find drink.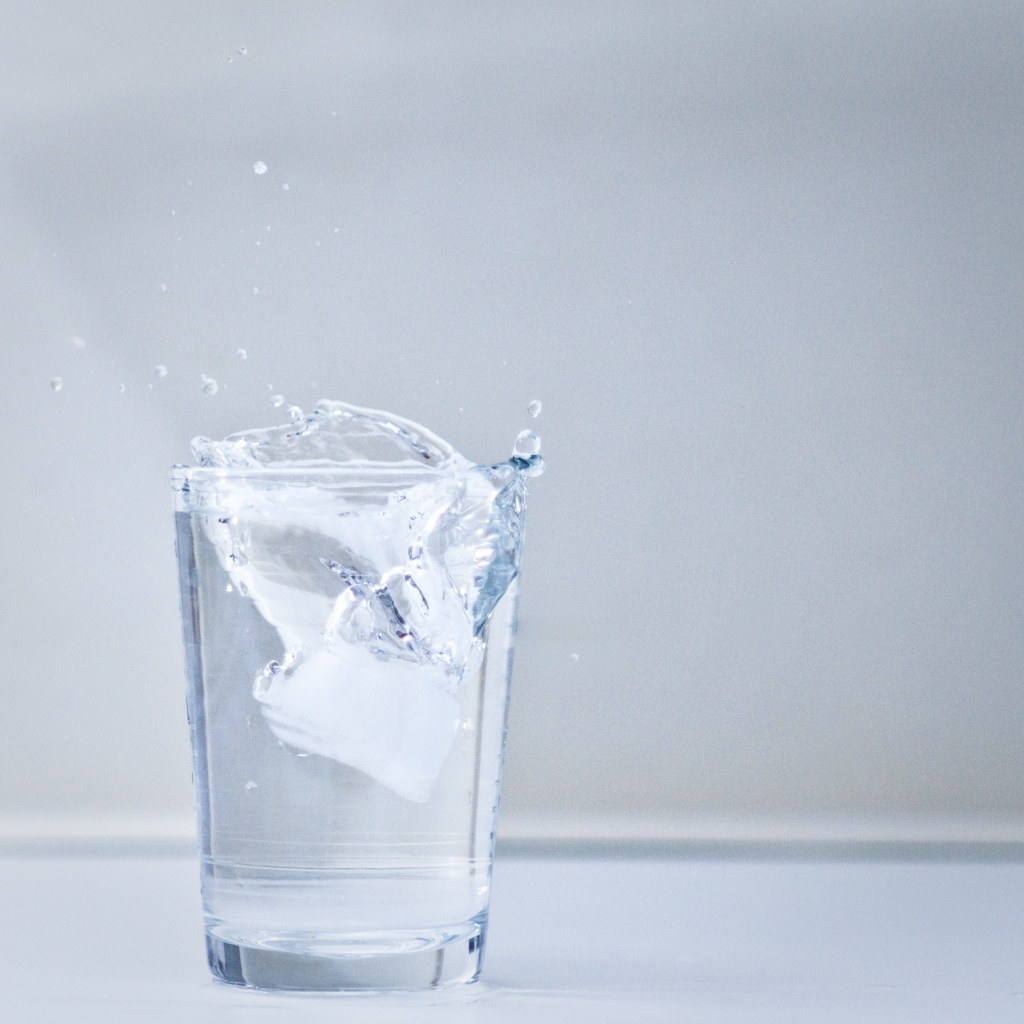
BBox(185, 420, 515, 1008).
